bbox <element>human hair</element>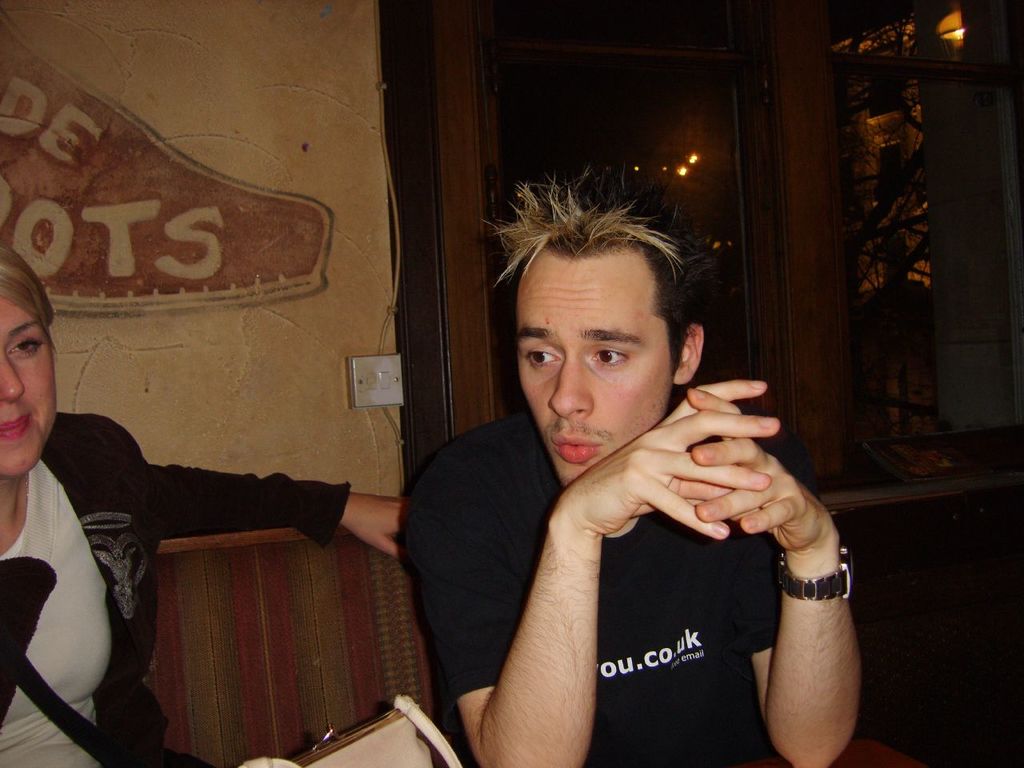
pyautogui.locateOnScreen(489, 175, 699, 370)
